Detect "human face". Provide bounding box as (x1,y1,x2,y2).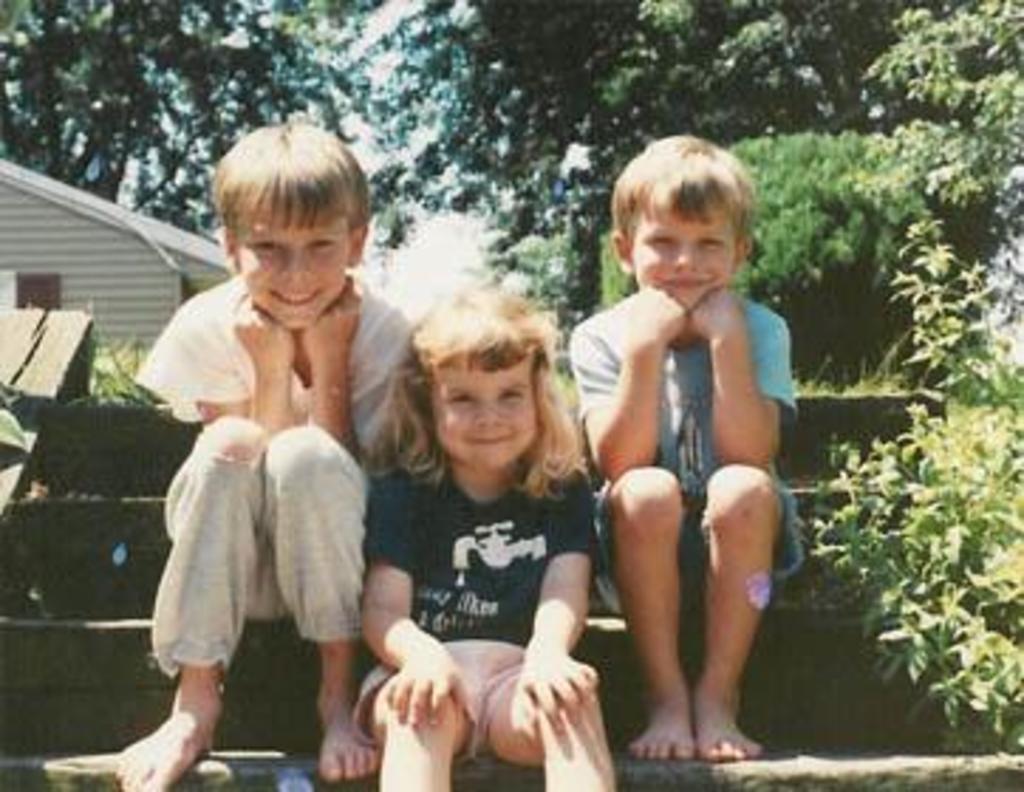
(235,198,348,331).
